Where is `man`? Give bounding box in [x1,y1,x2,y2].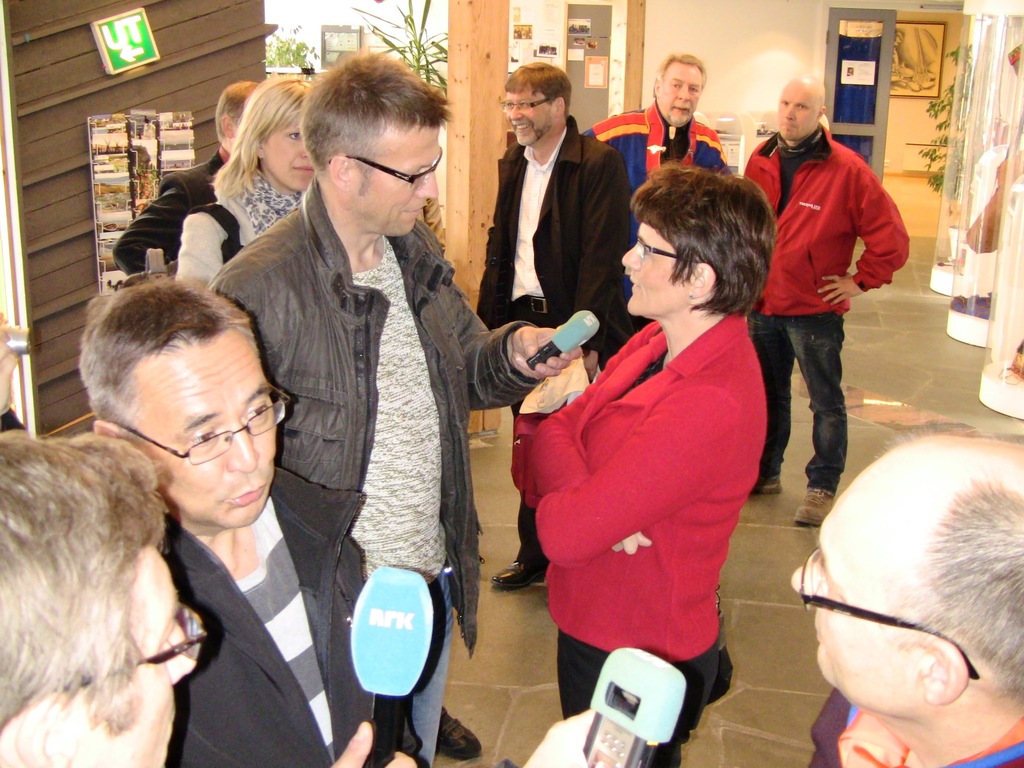
[743,74,916,534].
